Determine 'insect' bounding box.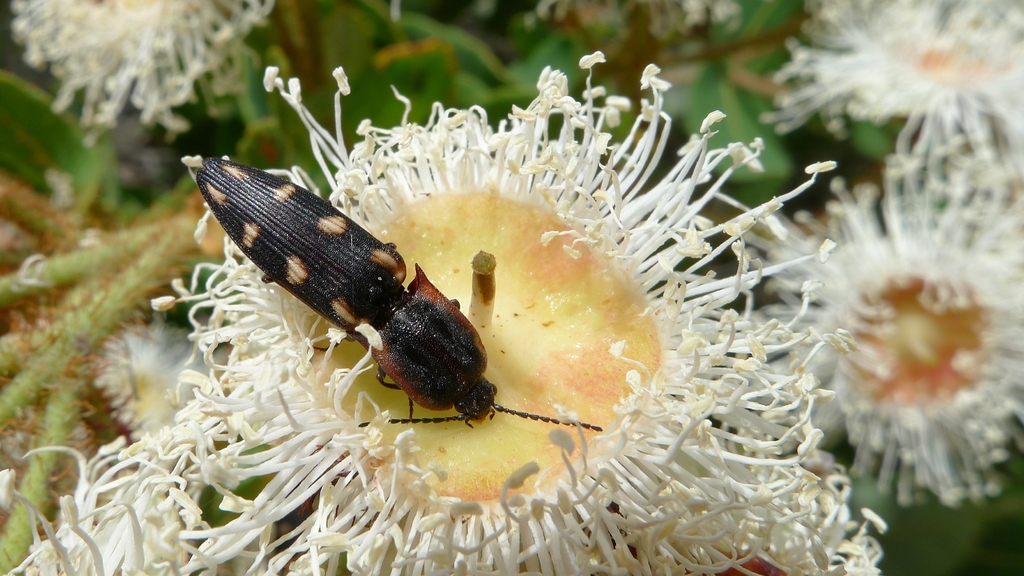
Determined: [x1=184, y1=145, x2=596, y2=426].
